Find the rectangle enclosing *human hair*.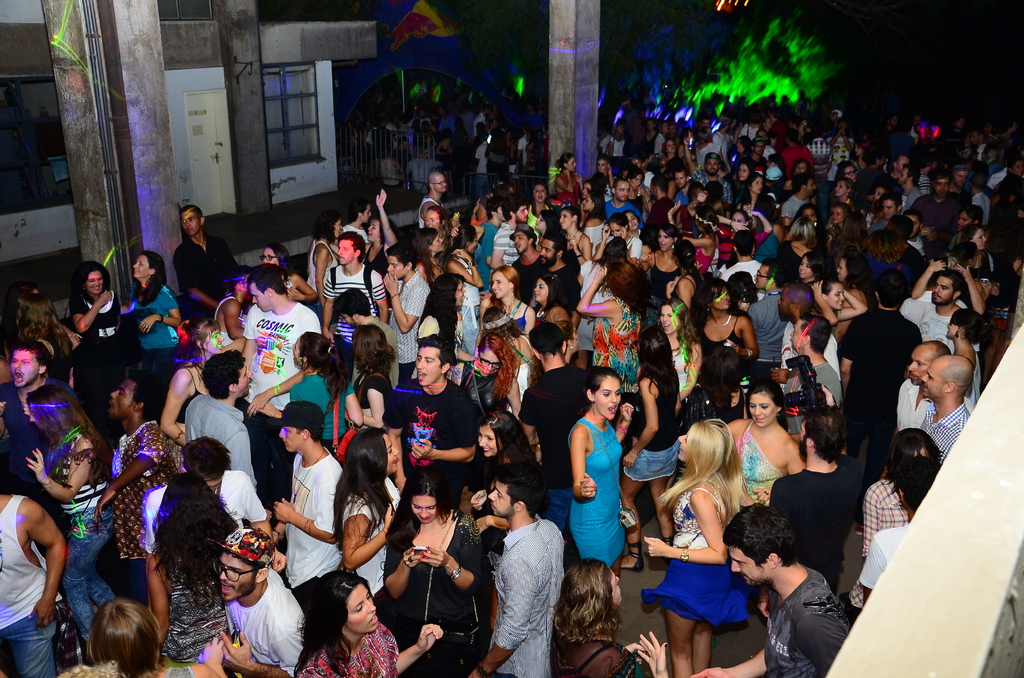
<bbox>331, 428, 394, 554</bbox>.
